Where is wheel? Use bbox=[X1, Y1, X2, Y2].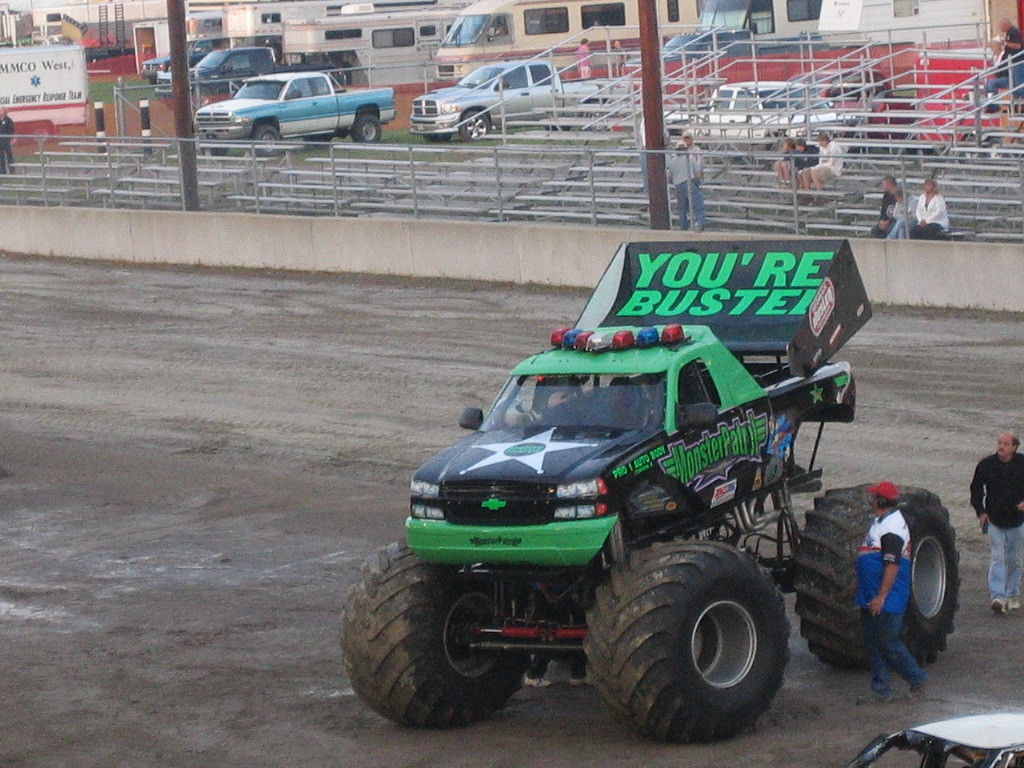
bbox=[545, 122, 568, 130].
